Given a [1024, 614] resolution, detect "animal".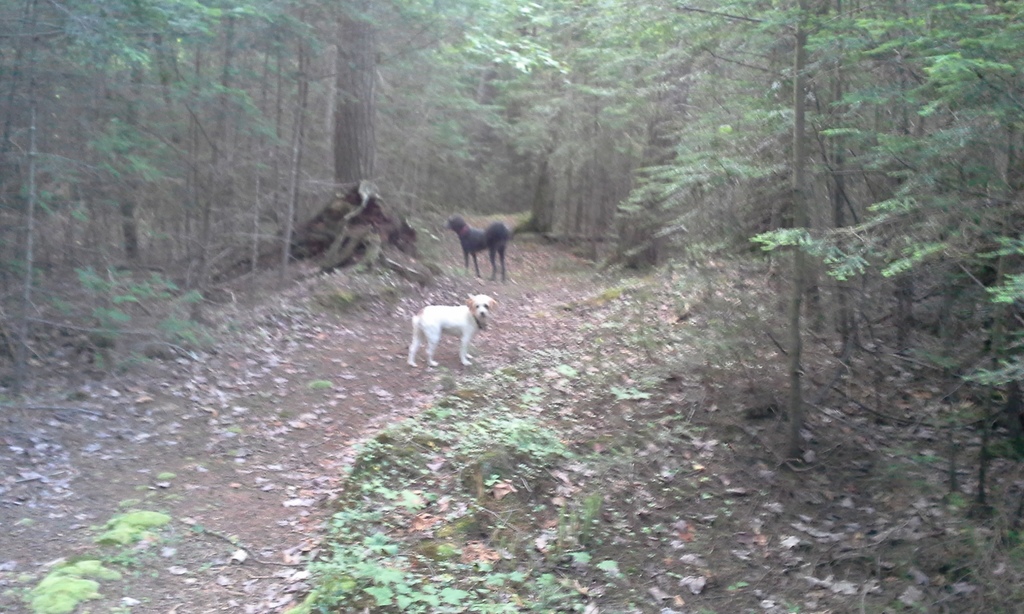
bbox(397, 294, 497, 374).
